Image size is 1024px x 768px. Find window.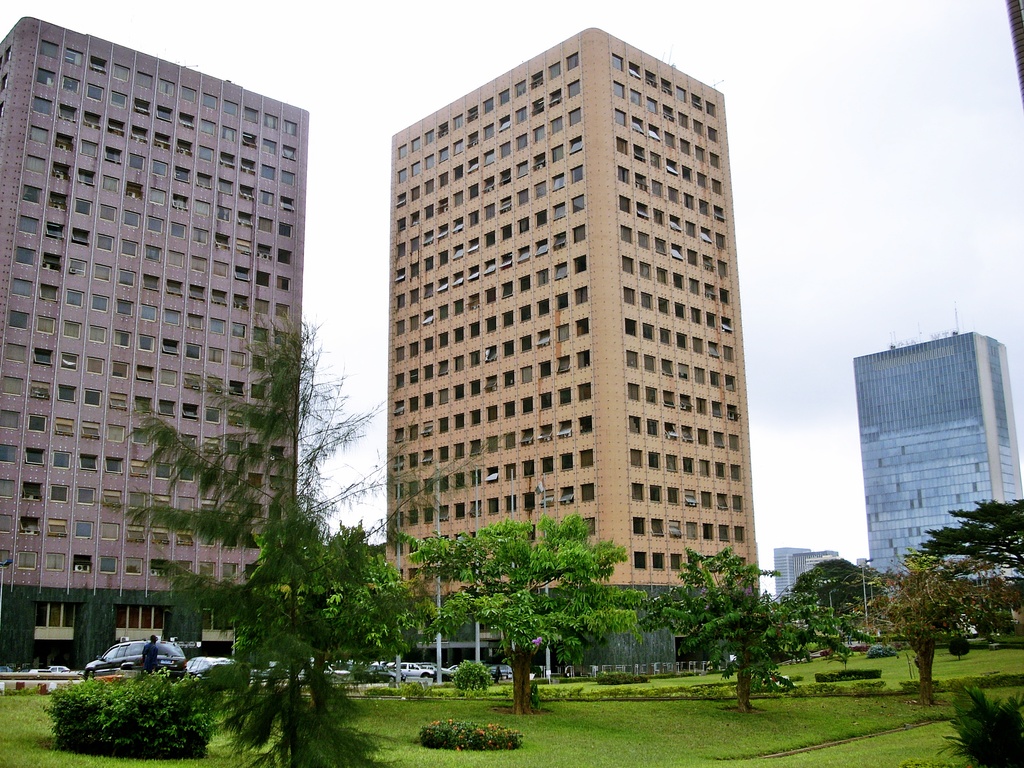
box=[558, 388, 572, 405].
